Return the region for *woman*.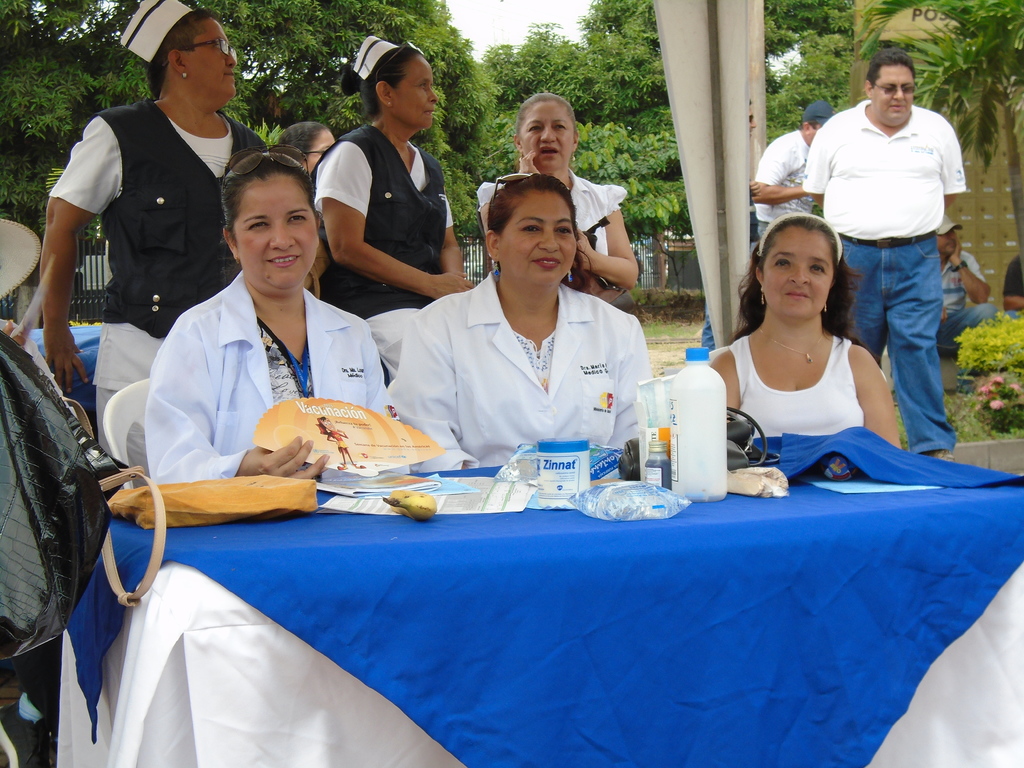
box=[472, 94, 645, 304].
